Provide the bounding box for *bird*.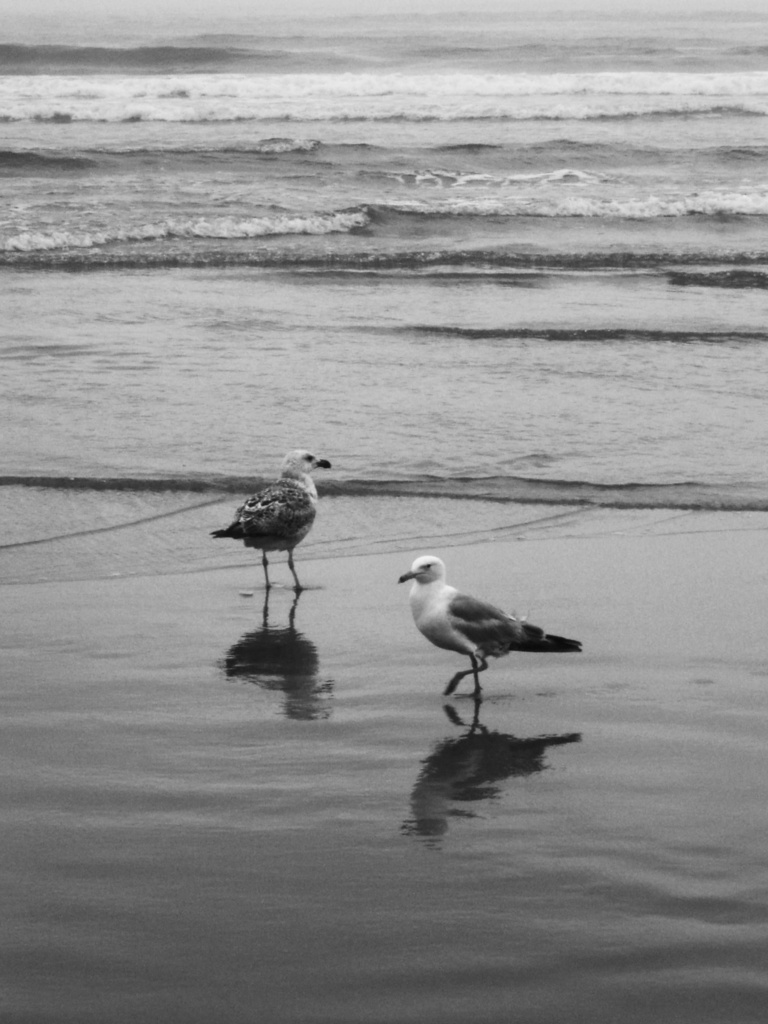
select_region(204, 447, 354, 604).
